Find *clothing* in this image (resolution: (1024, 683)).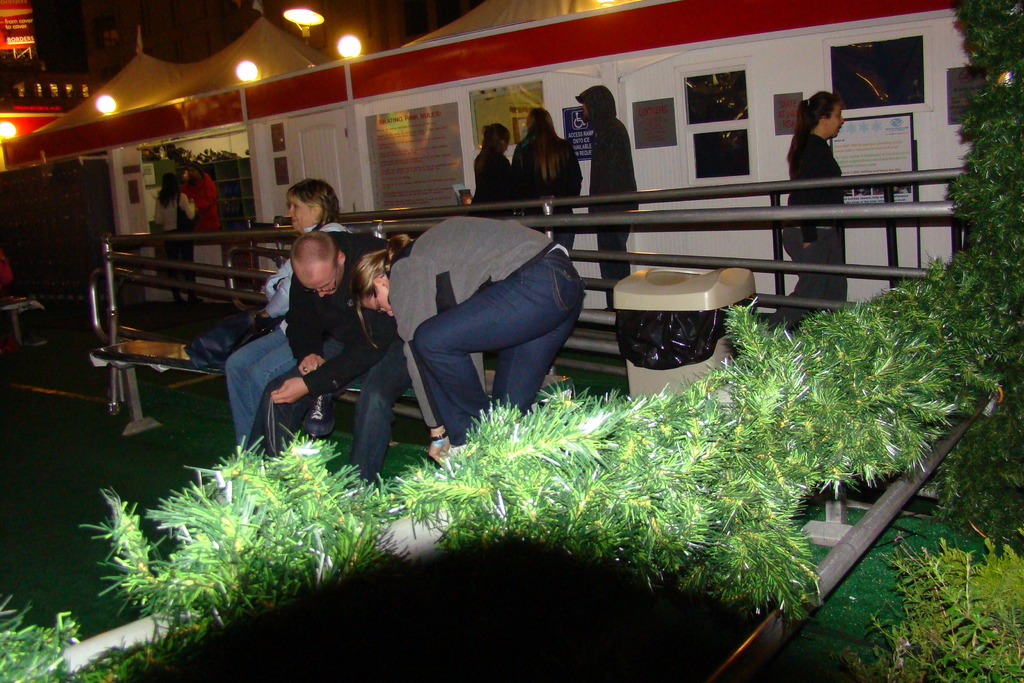
(224, 217, 350, 452).
